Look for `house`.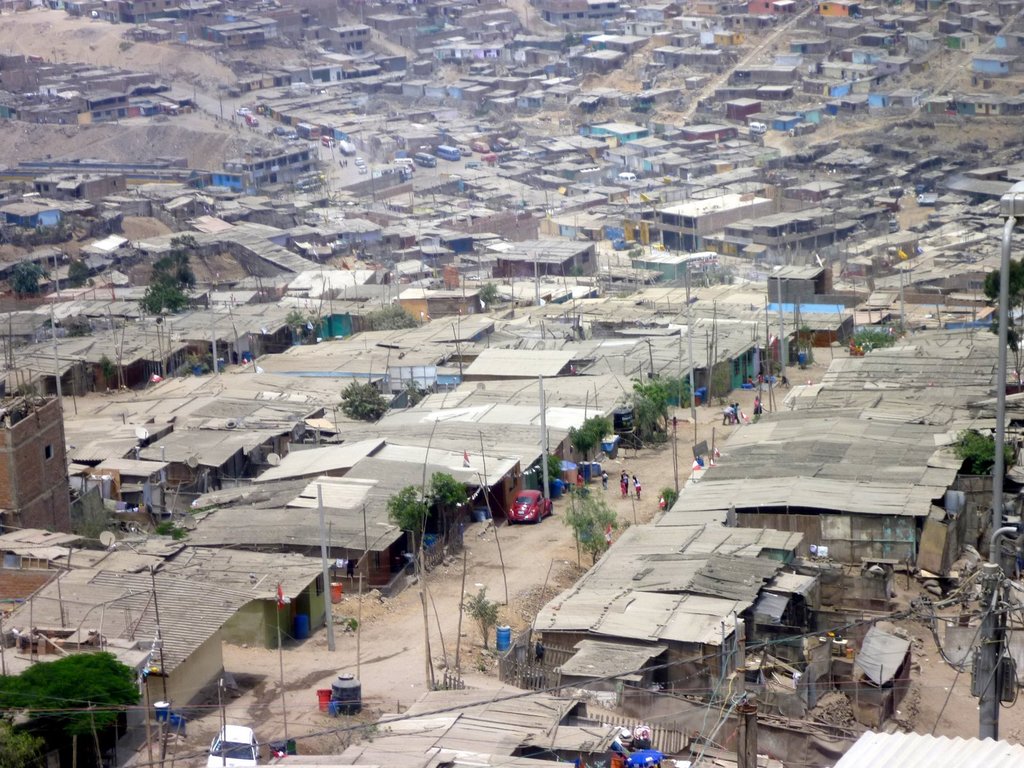
Found: pyautogui.locateOnScreen(829, 349, 1021, 392).
